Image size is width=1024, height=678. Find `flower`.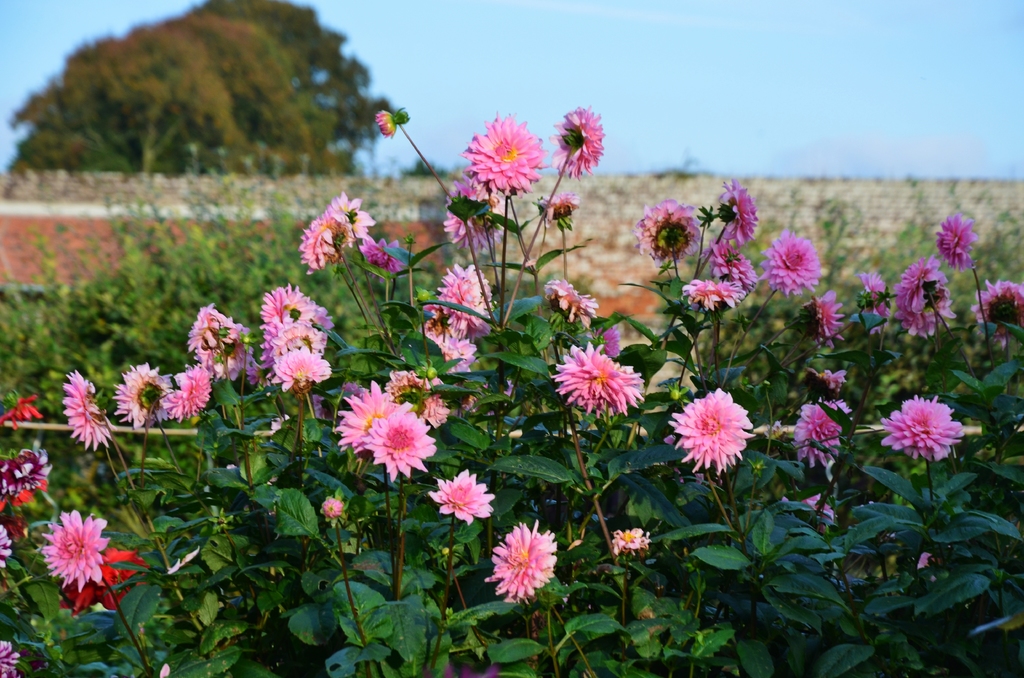
273 339 333 391.
